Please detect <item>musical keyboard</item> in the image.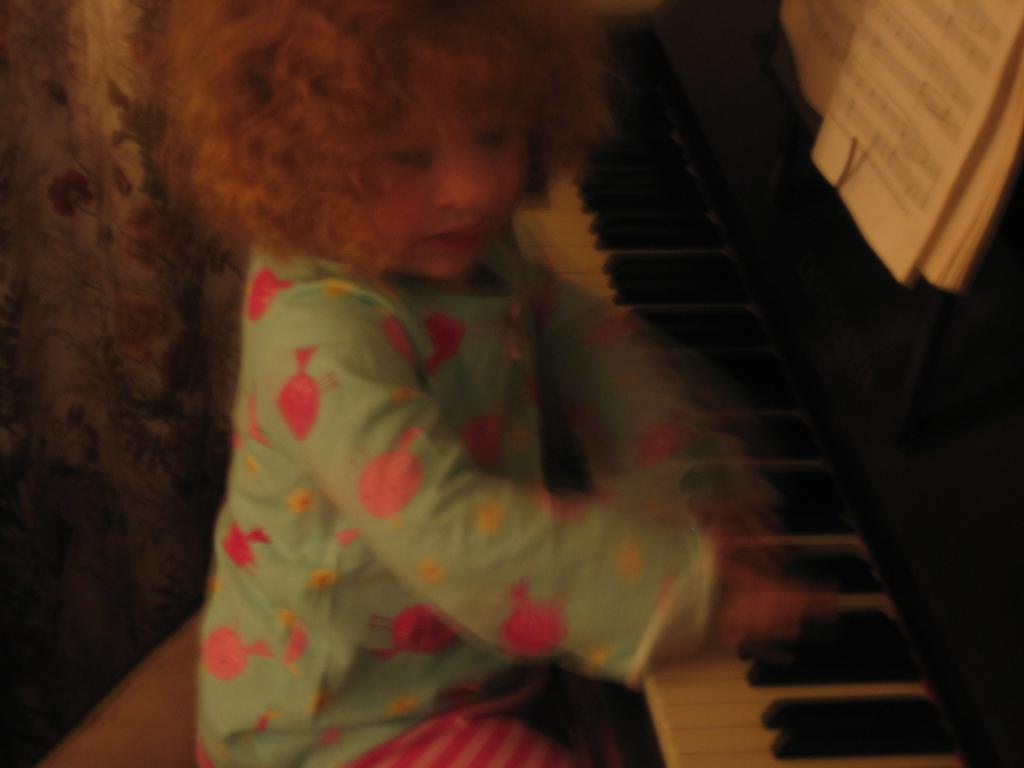
x1=652, y1=260, x2=1007, y2=767.
